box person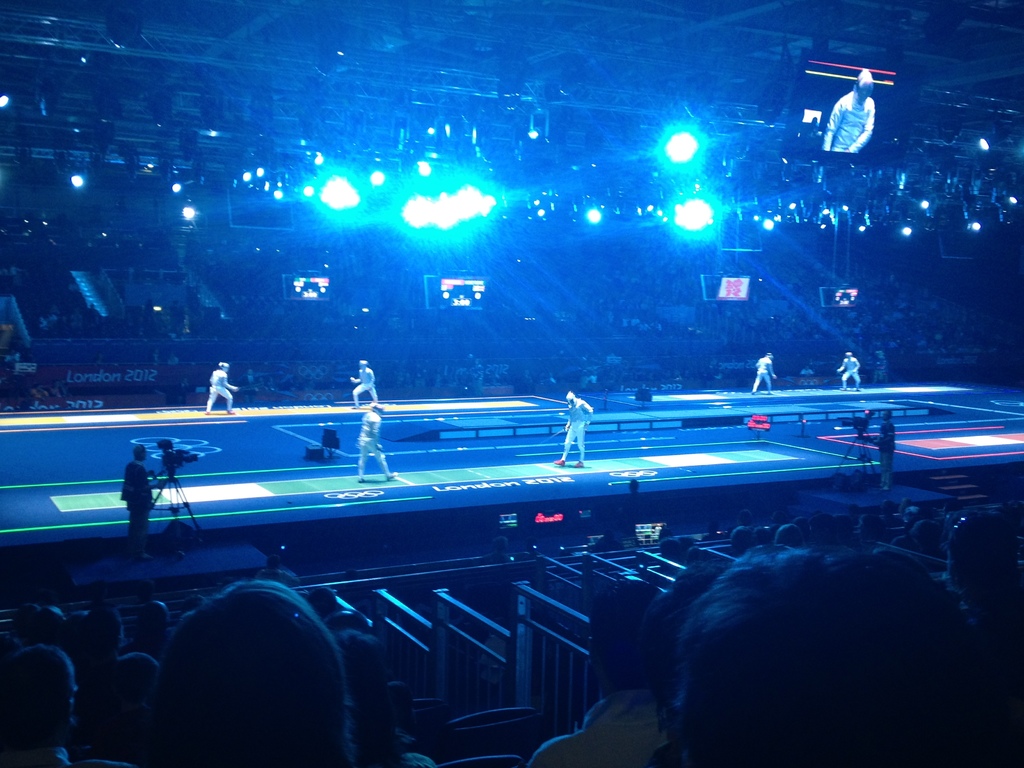
(833, 353, 865, 396)
